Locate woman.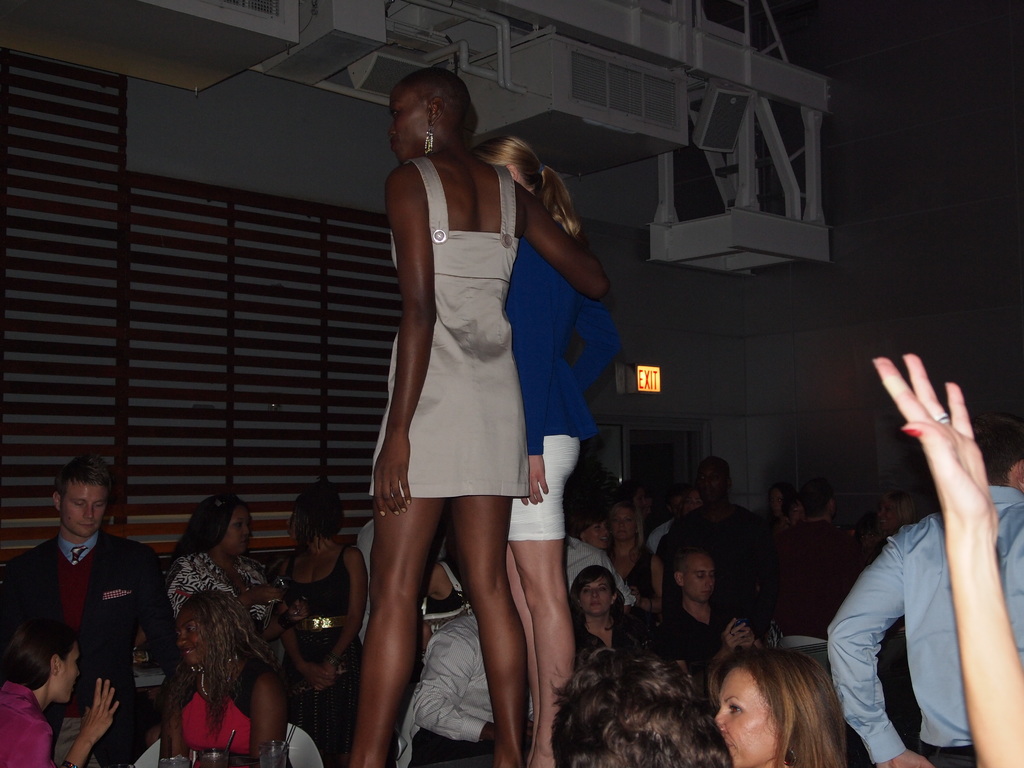
Bounding box: [left=0, top=613, right=120, bottom=767].
